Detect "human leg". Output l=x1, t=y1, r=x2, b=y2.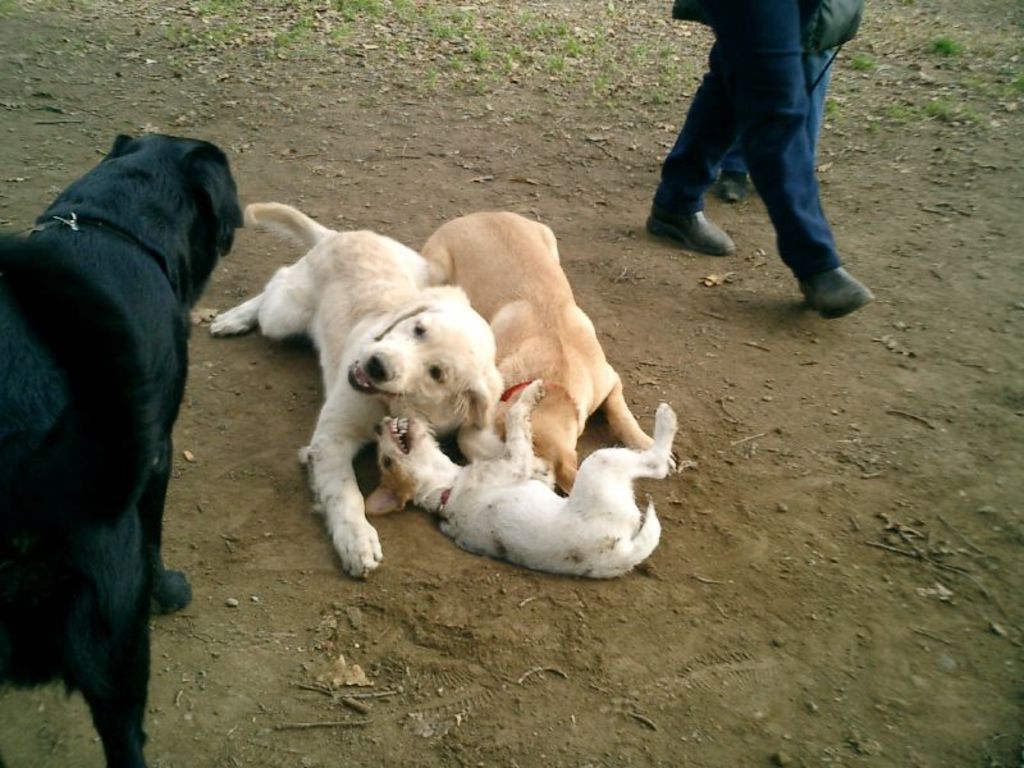
l=649, t=18, r=737, b=260.
